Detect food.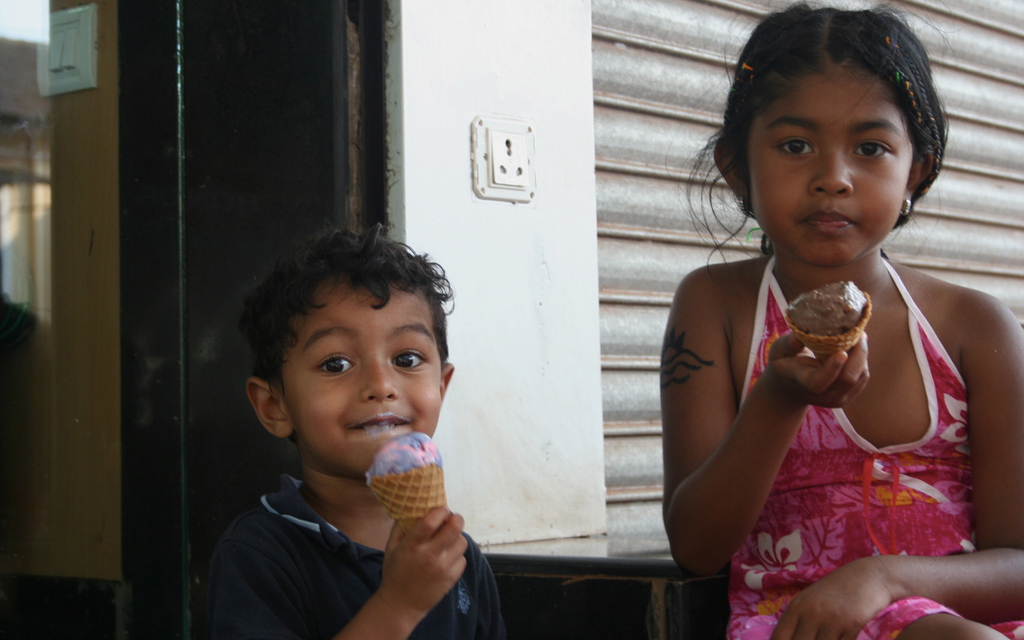
Detected at 369:424:455:563.
